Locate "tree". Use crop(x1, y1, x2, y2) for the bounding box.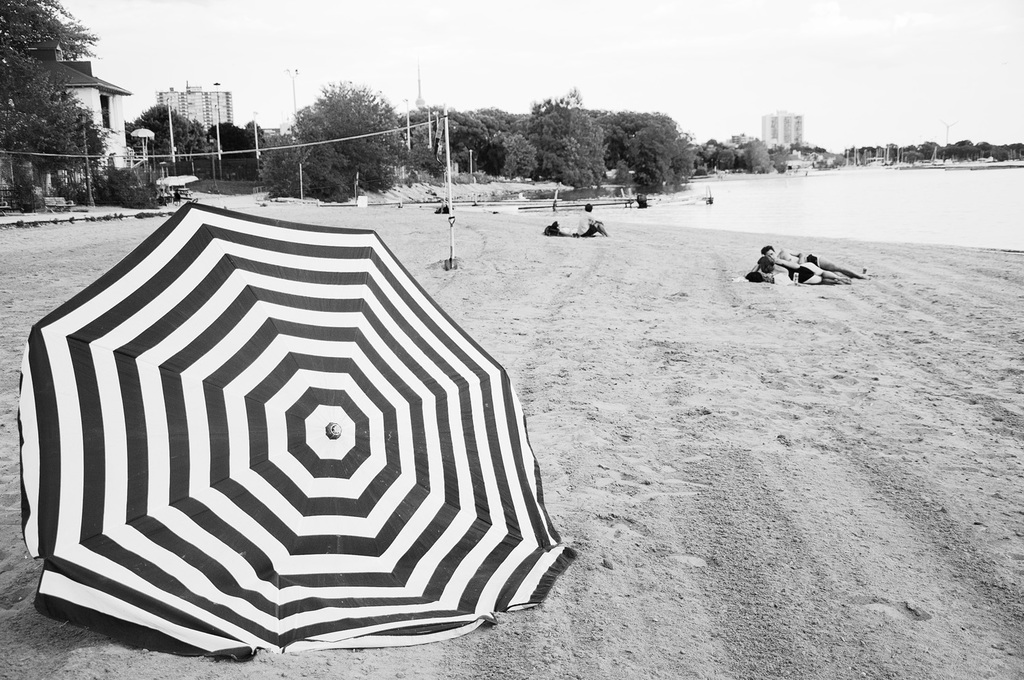
crop(0, 0, 103, 214).
